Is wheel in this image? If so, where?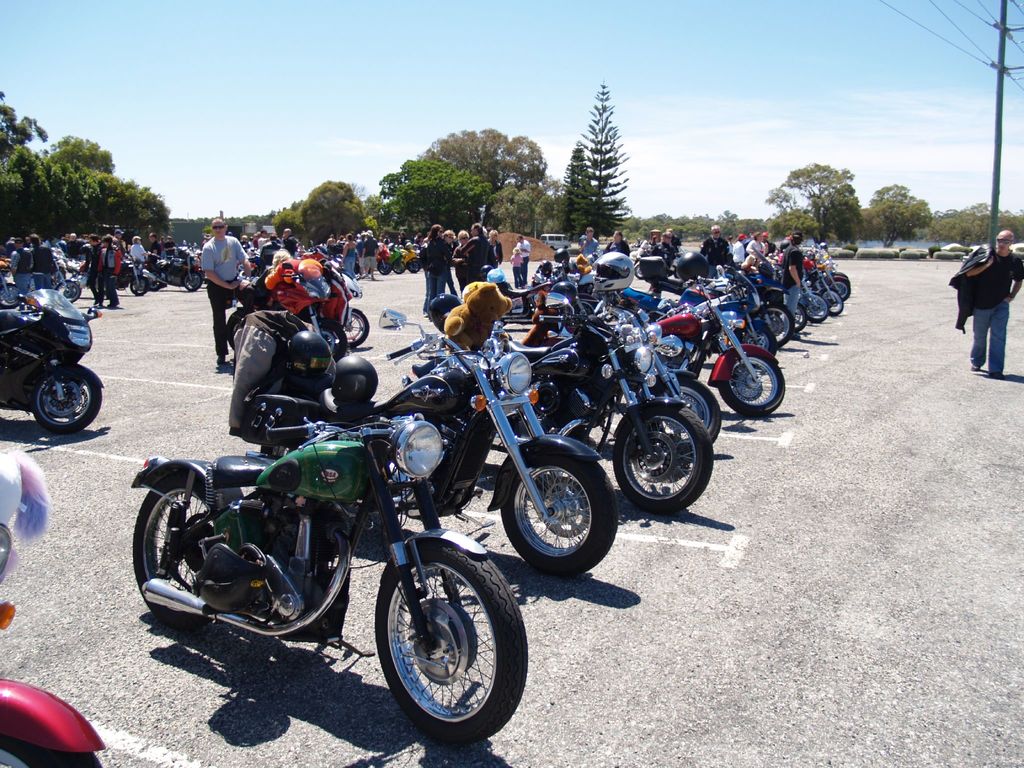
Yes, at {"left": 132, "top": 474, "right": 241, "bottom": 648}.
